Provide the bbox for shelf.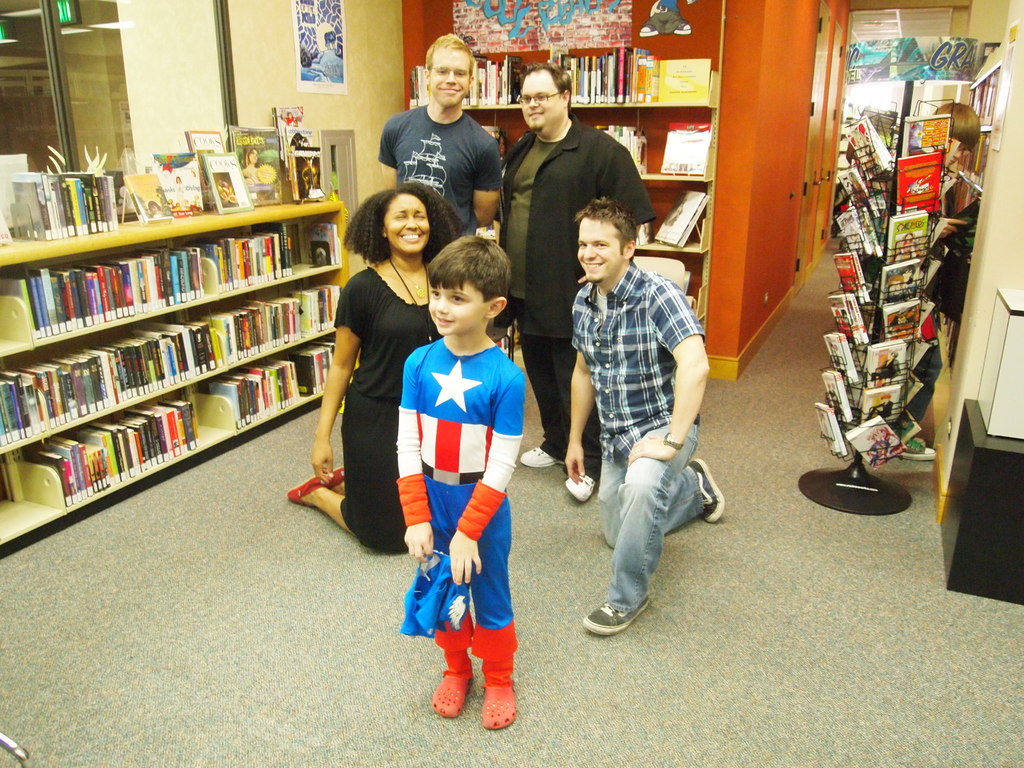
rect(627, 179, 724, 249).
